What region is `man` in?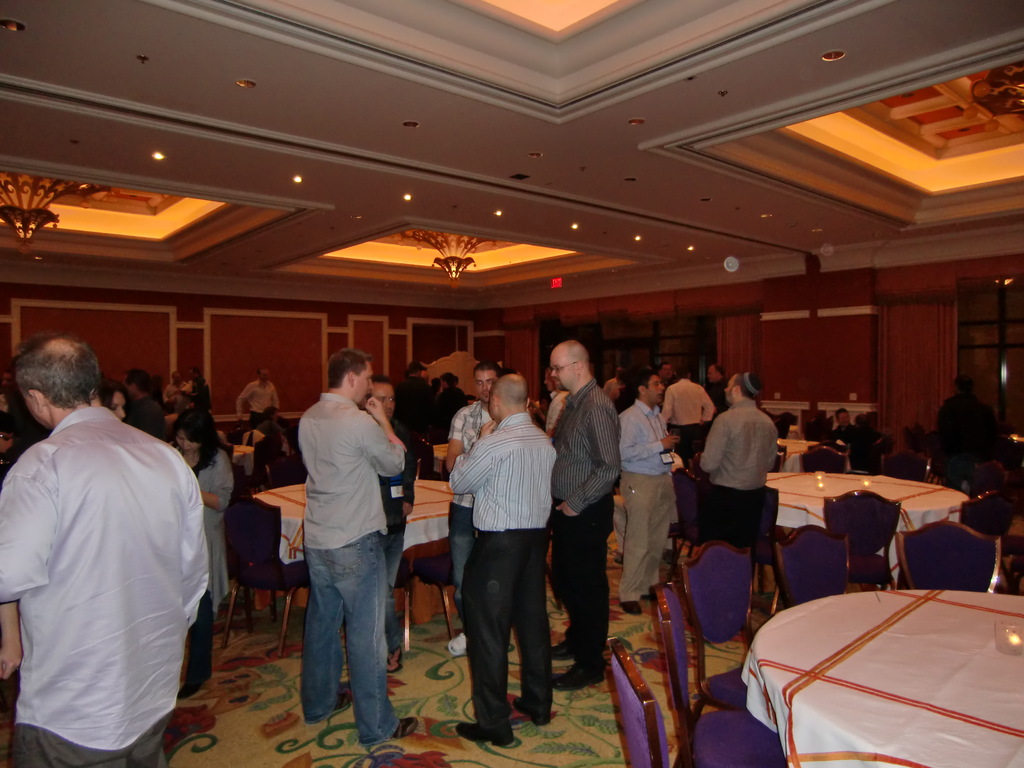
region(125, 368, 166, 440).
